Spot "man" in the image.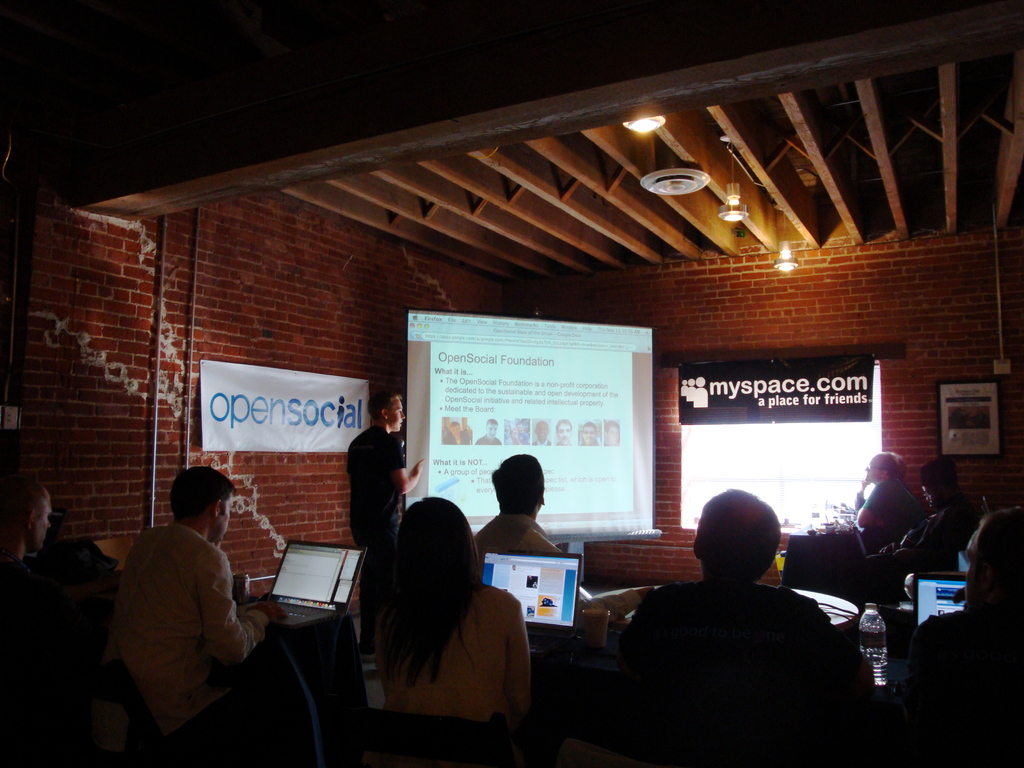
"man" found at bbox=(604, 419, 623, 445).
